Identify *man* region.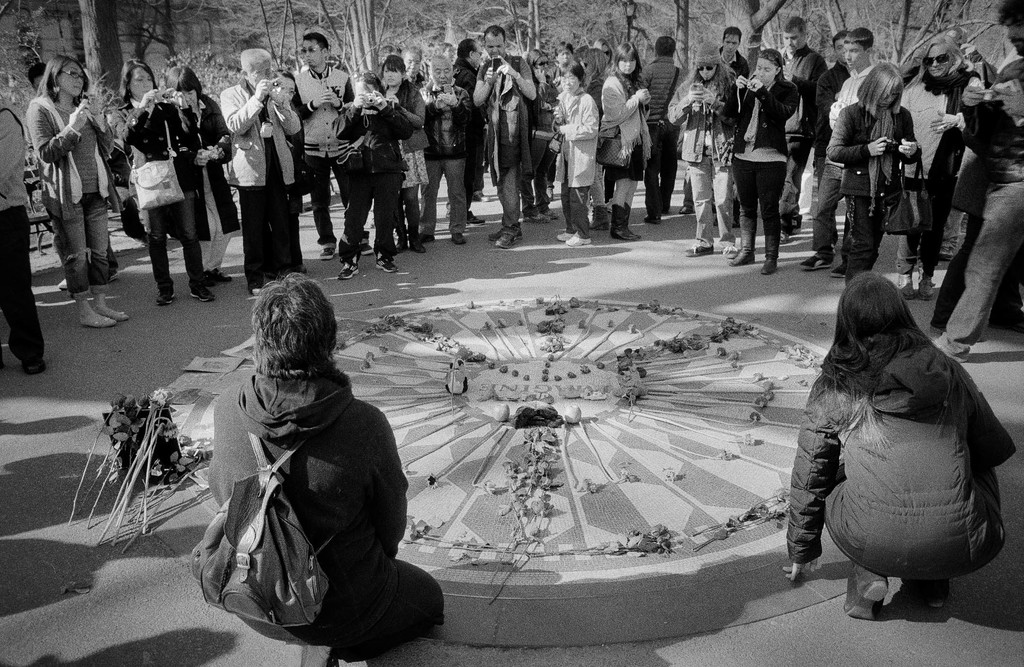
Region: [x1=296, y1=33, x2=374, y2=264].
